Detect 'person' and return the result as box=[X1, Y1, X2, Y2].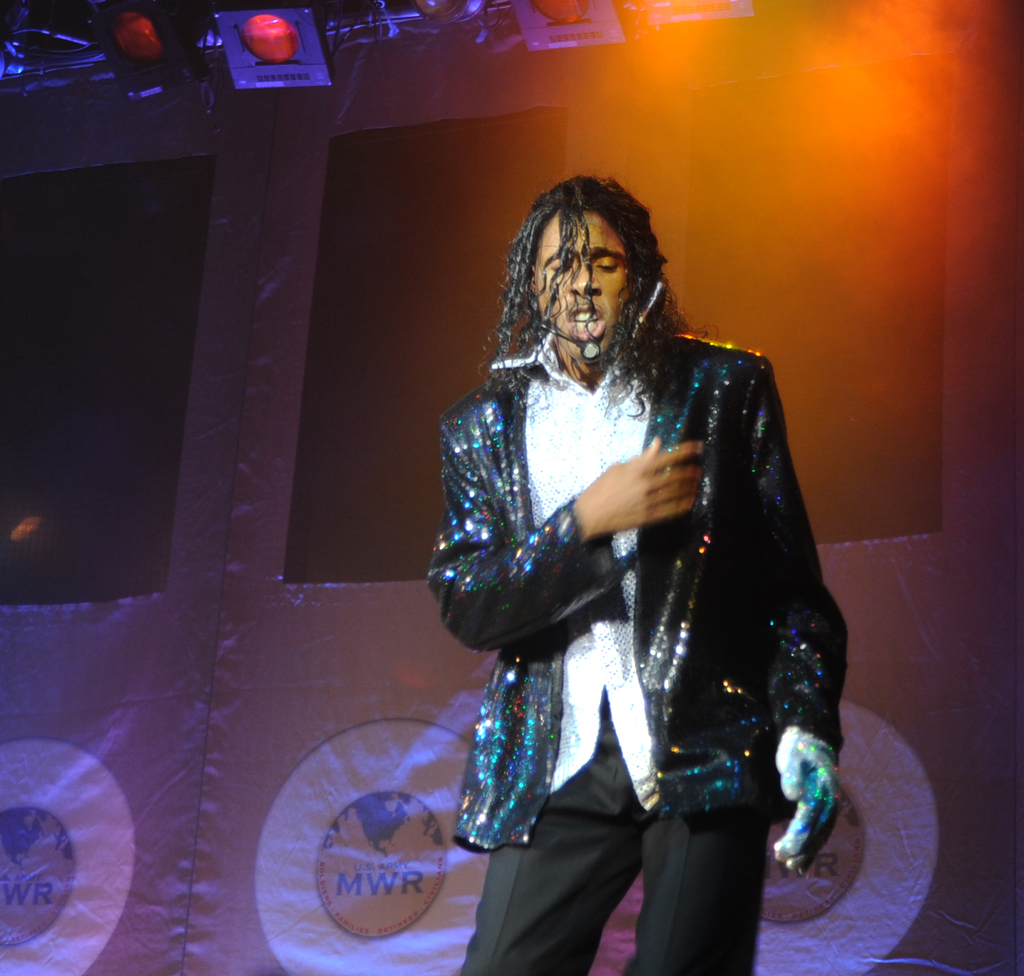
box=[429, 174, 848, 975].
